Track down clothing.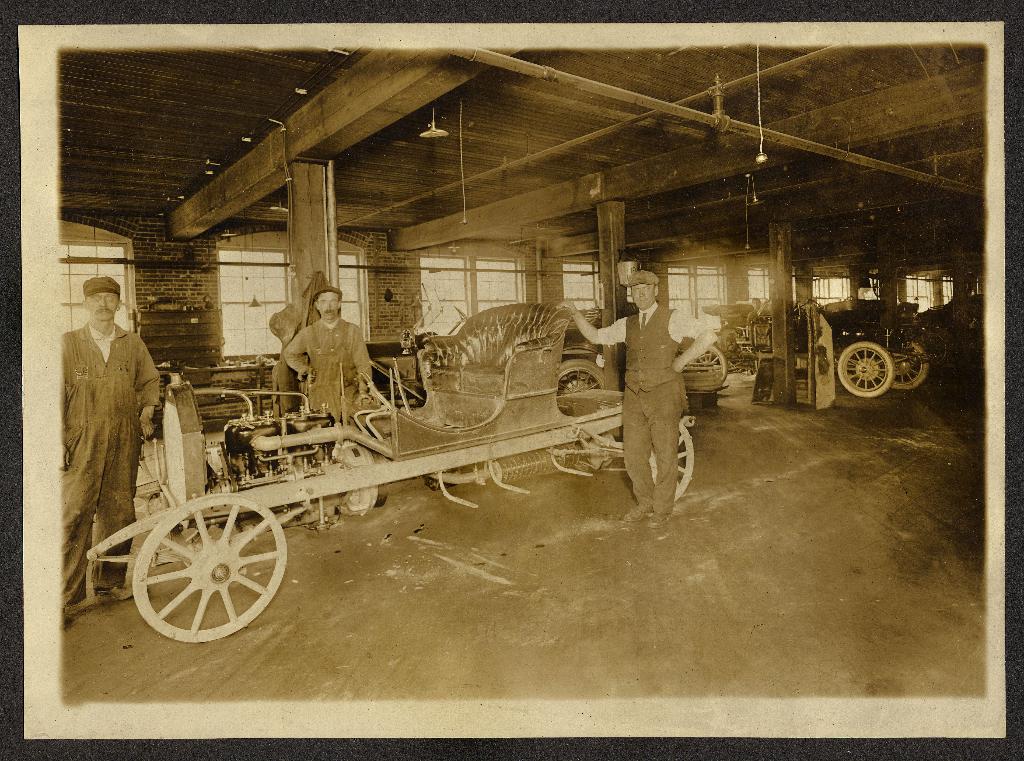
Tracked to [58,284,168,568].
